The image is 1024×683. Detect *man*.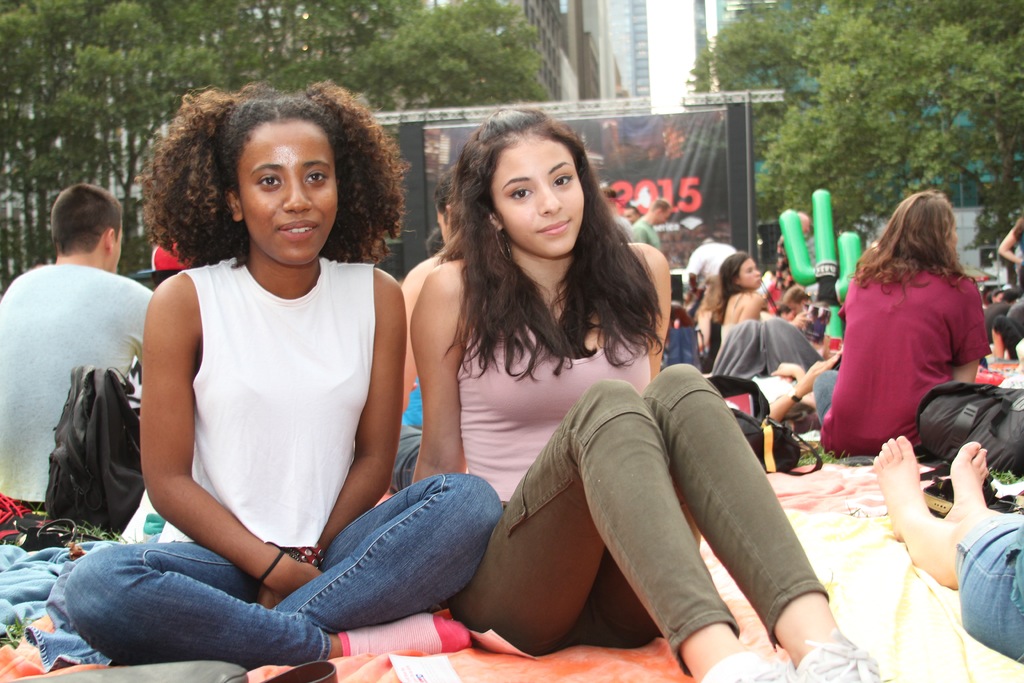
Detection: select_region(601, 188, 636, 243).
